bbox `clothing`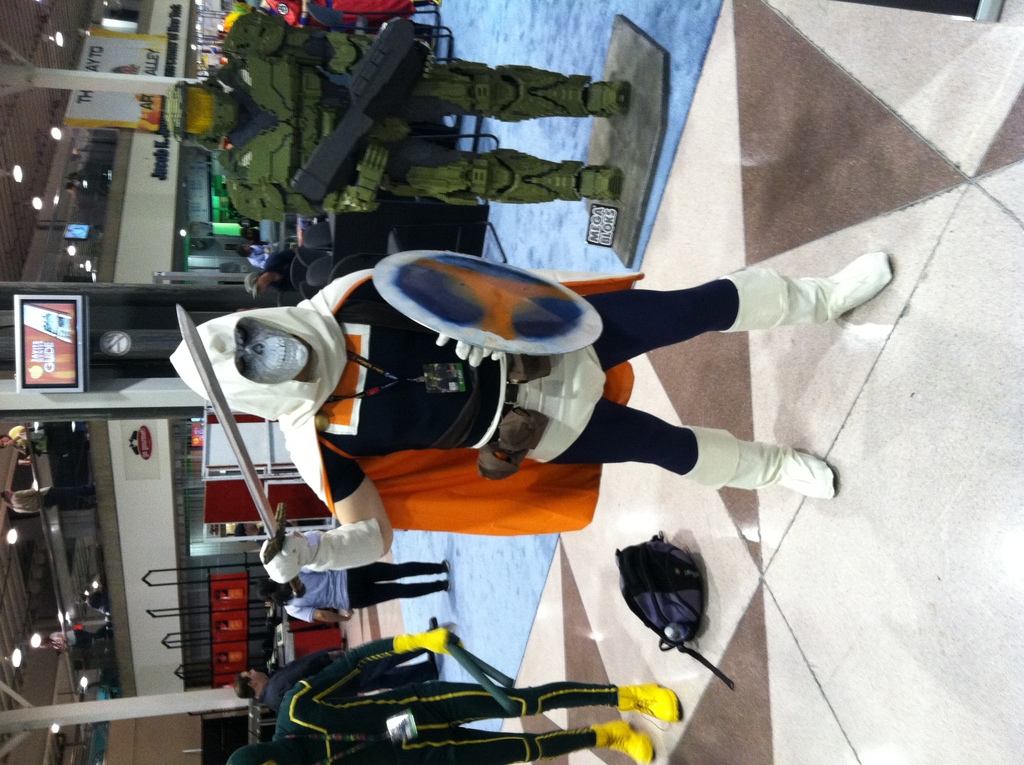
{"x1": 168, "y1": 250, "x2": 885, "y2": 529}
